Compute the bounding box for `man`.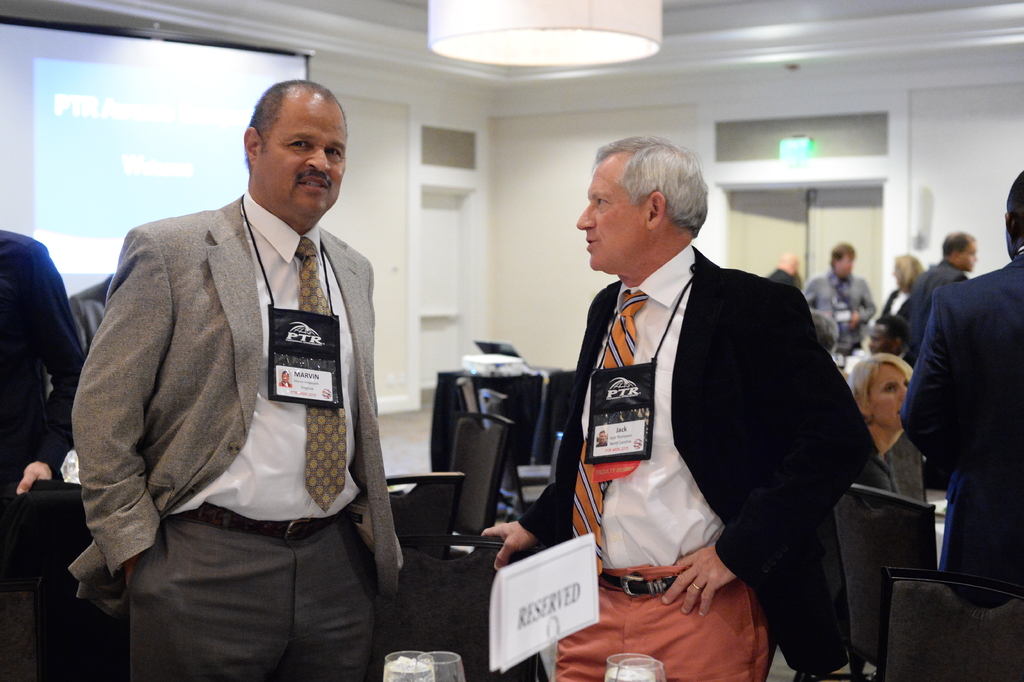
locate(897, 229, 968, 353).
